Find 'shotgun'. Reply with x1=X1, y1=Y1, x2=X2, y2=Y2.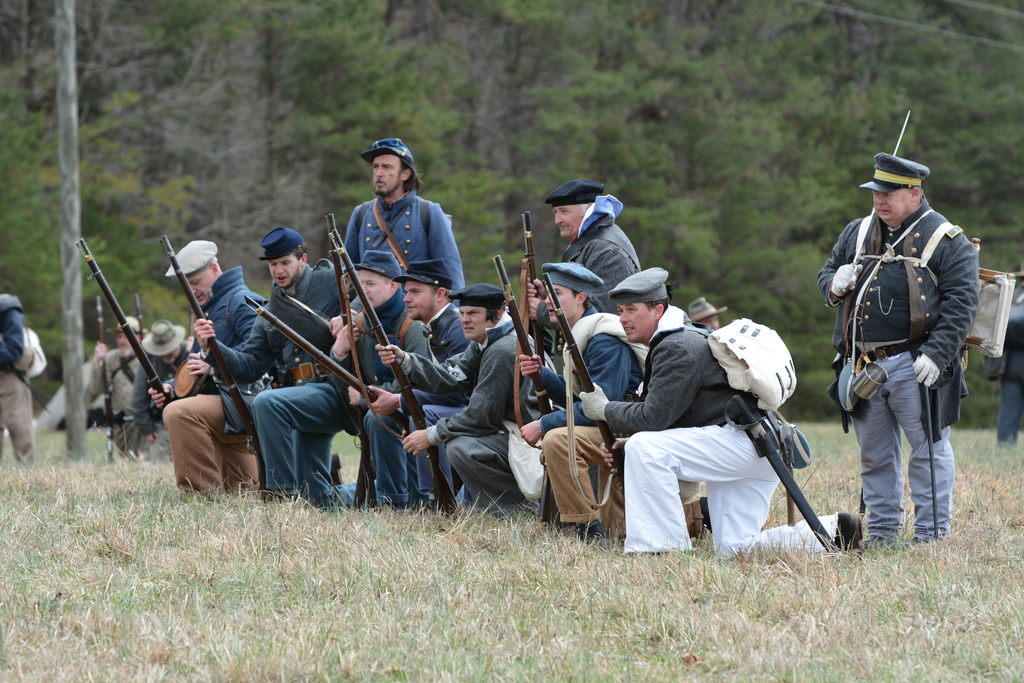
x1=158, y1=234, x2=291, y2=504.
